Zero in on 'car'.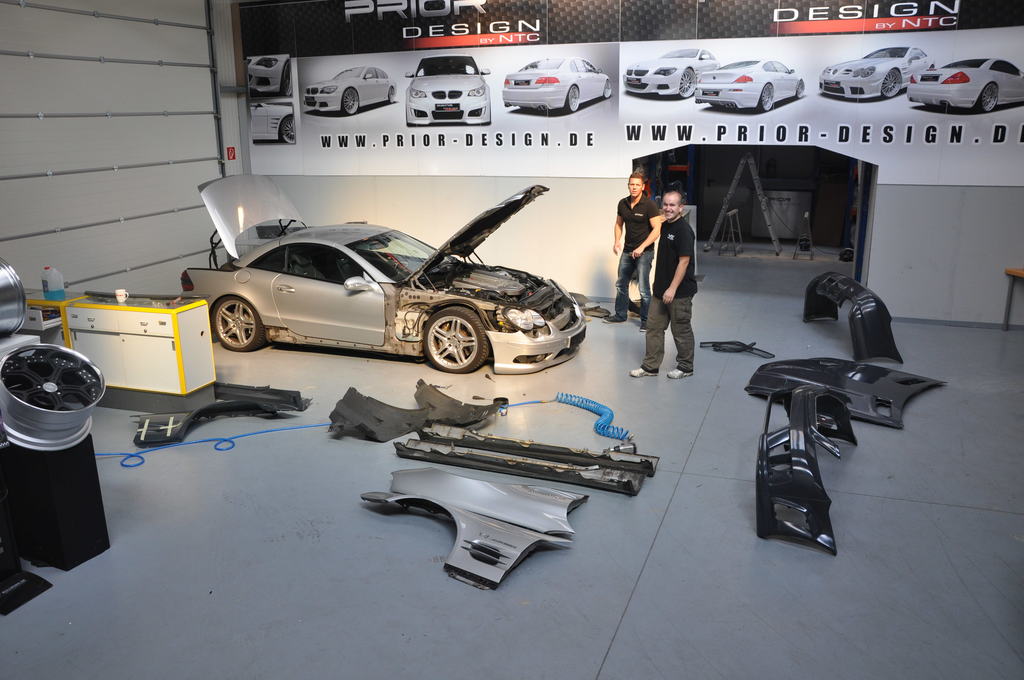
Zeroed in: crop(695, 58, 806, 115).
